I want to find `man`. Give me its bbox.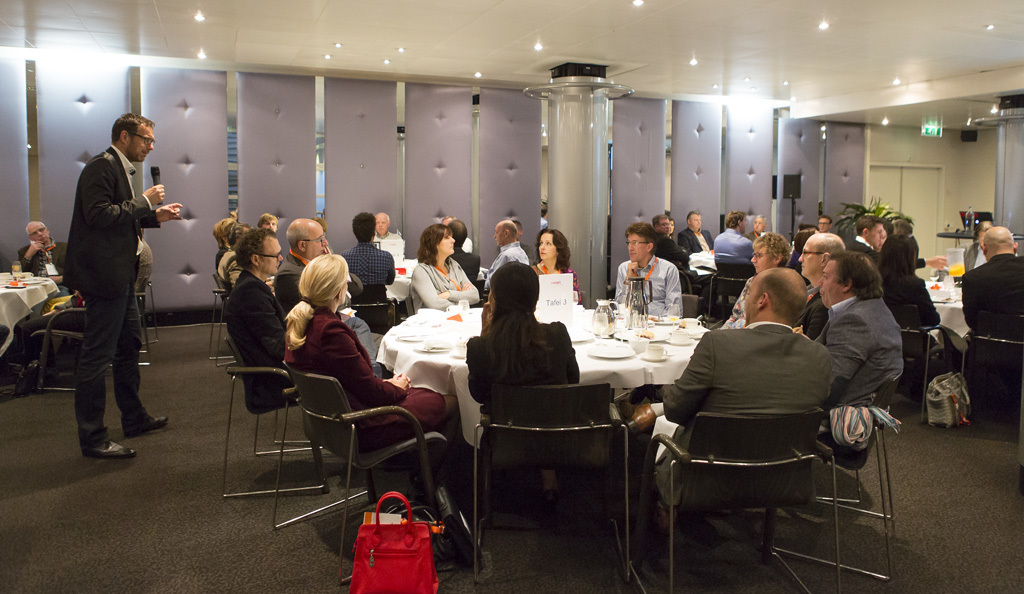
region(815, 217, 832, 229).
